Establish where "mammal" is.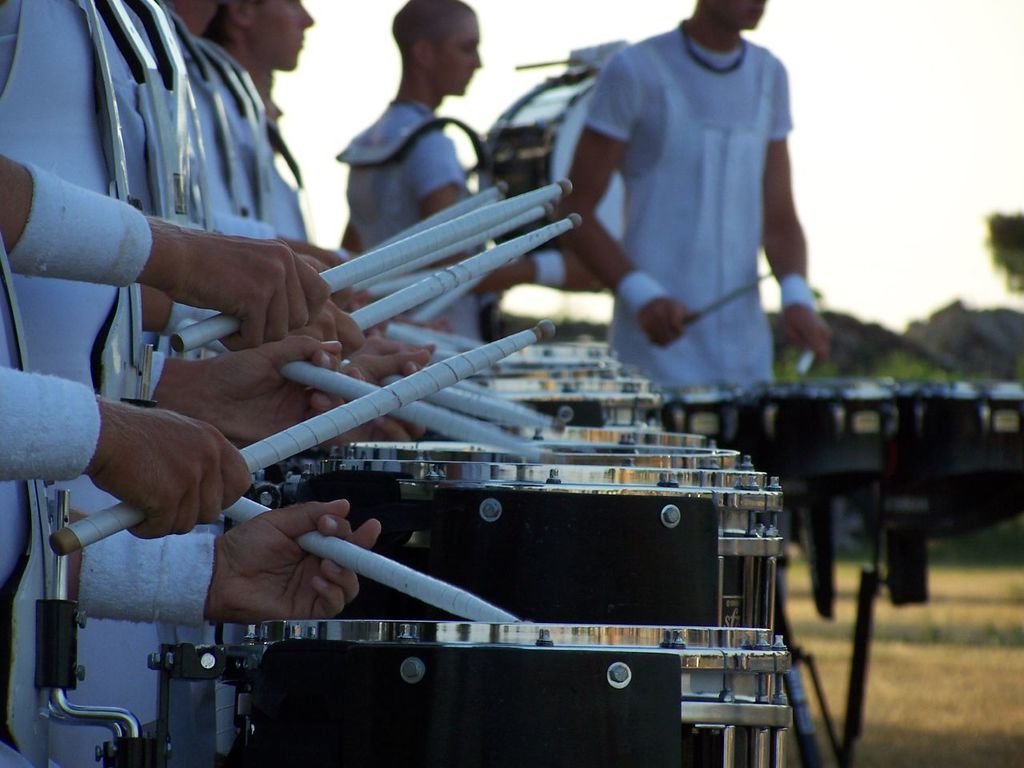
Established at {"left": 0, "top": 0, "right": 333, "bottom": 458}.
